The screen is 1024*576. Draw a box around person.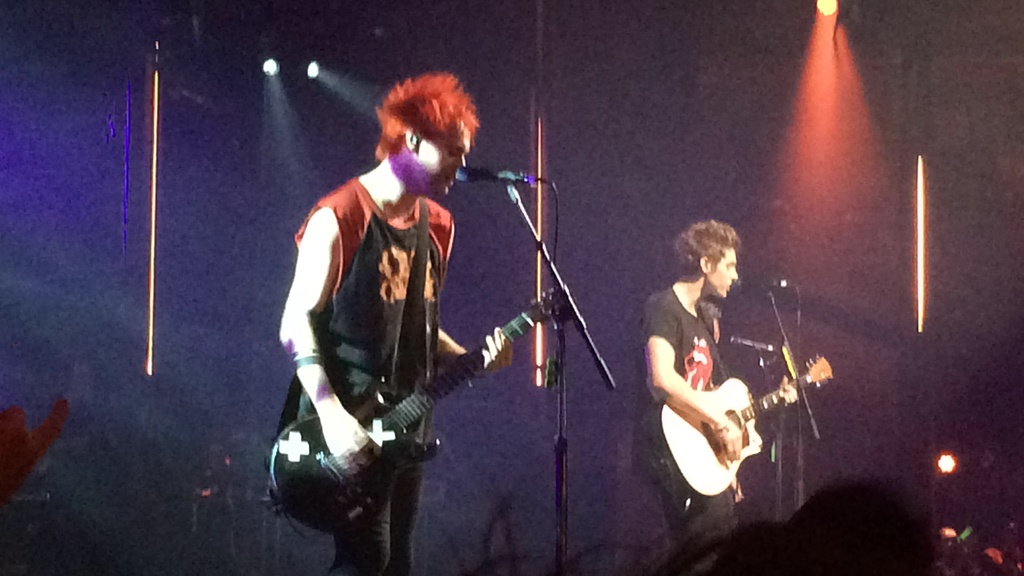
758:463:948:575.
